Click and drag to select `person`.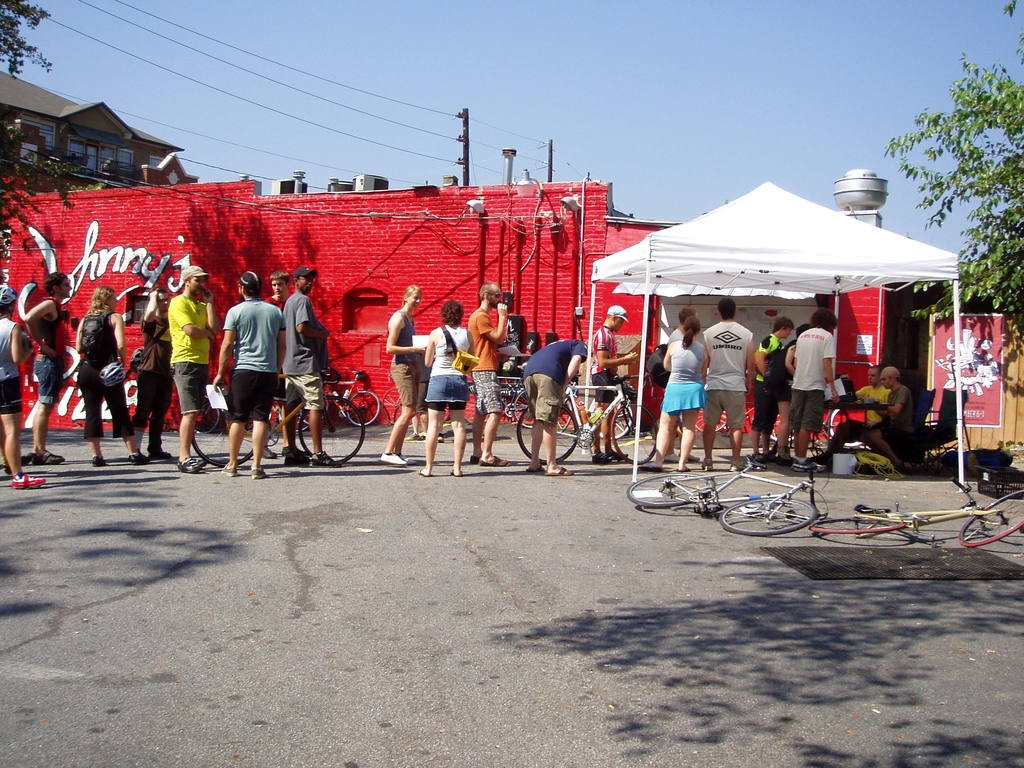
Selection: {"left": 415, "top": 298, "right": 474, "bottom": 477}.
